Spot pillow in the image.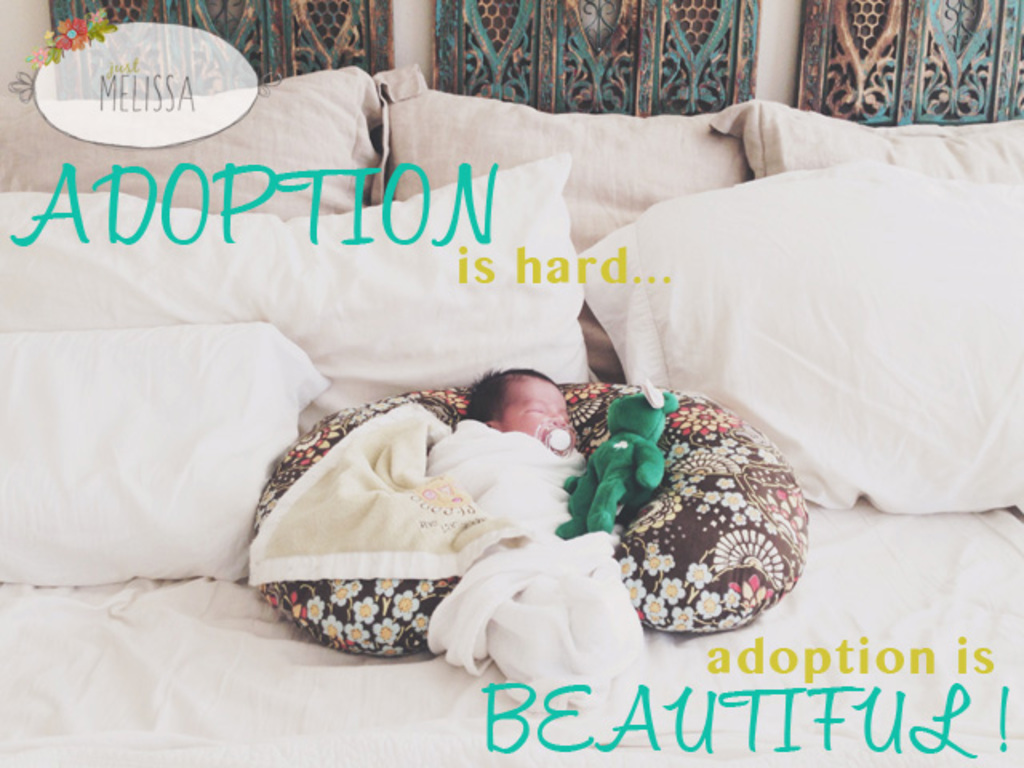
pillow found at 0:317:339:574.
